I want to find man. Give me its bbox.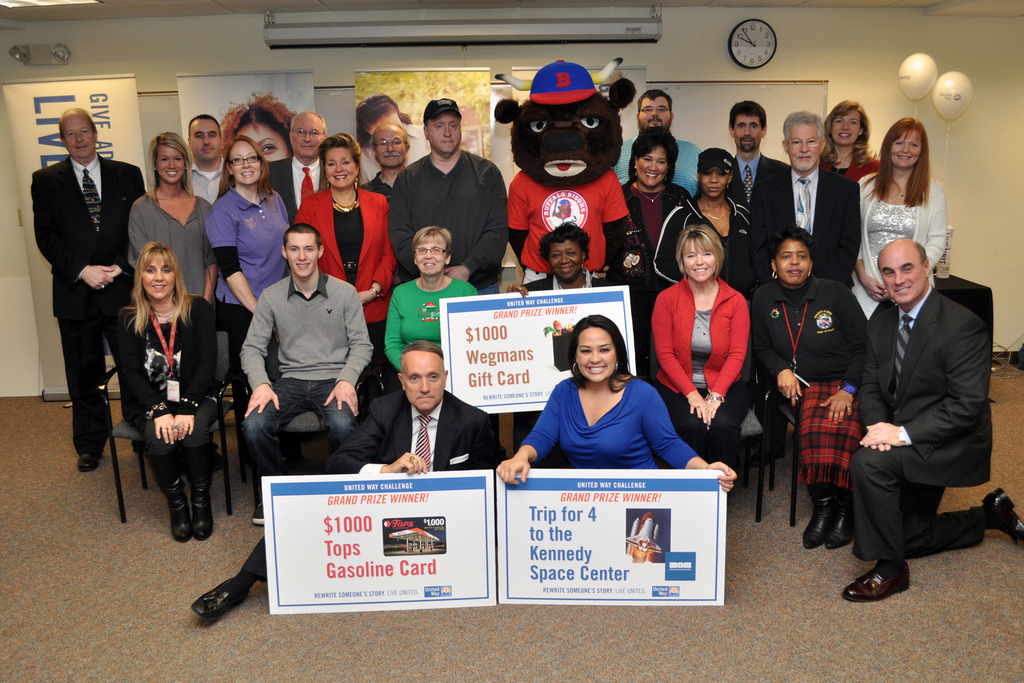
758 110 865 286.
